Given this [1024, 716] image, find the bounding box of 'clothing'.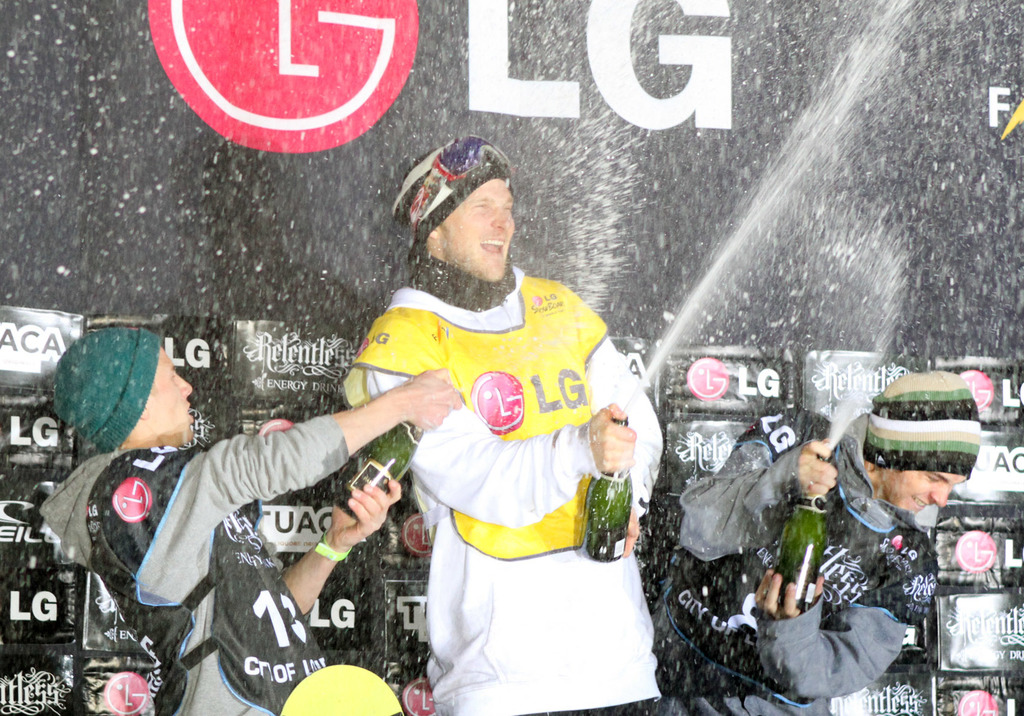
x1=369 y1=235 x2=657 y2=693.
